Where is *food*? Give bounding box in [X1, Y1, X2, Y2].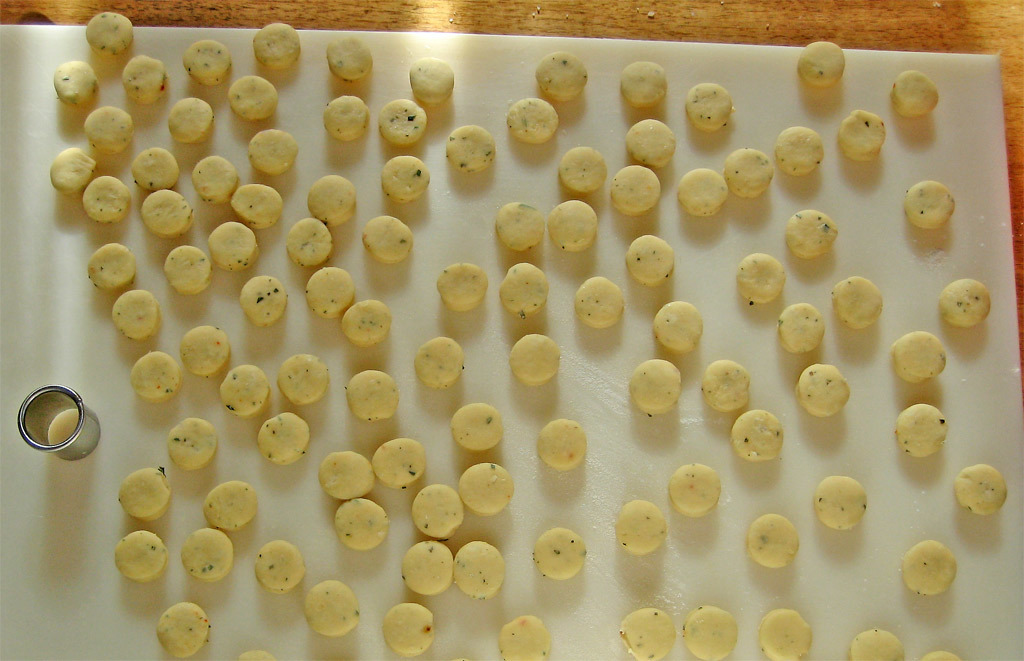
[683, 76, 736, 134].
